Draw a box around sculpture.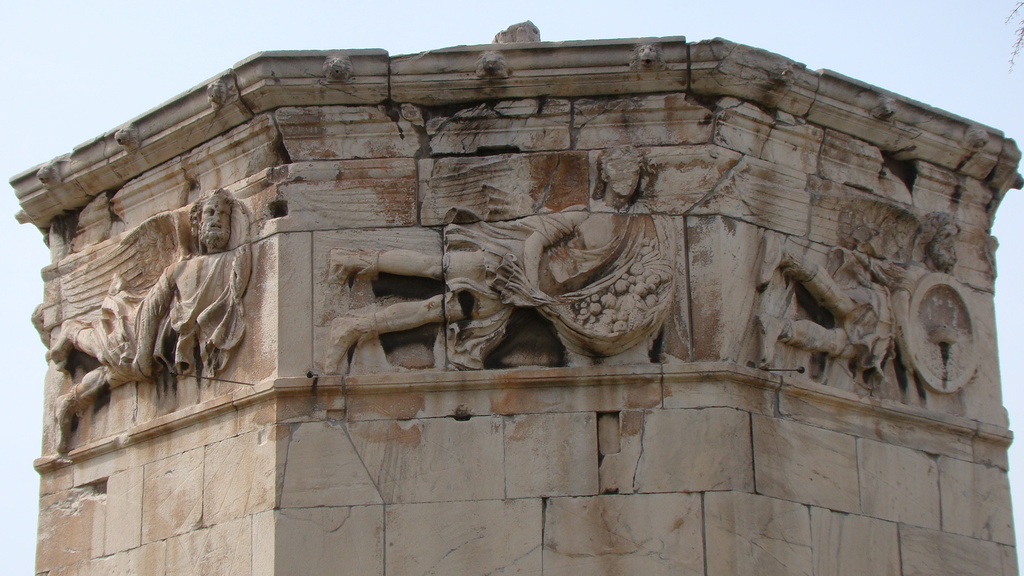
(x1=60, y1=168, x2=276, y2=463).
